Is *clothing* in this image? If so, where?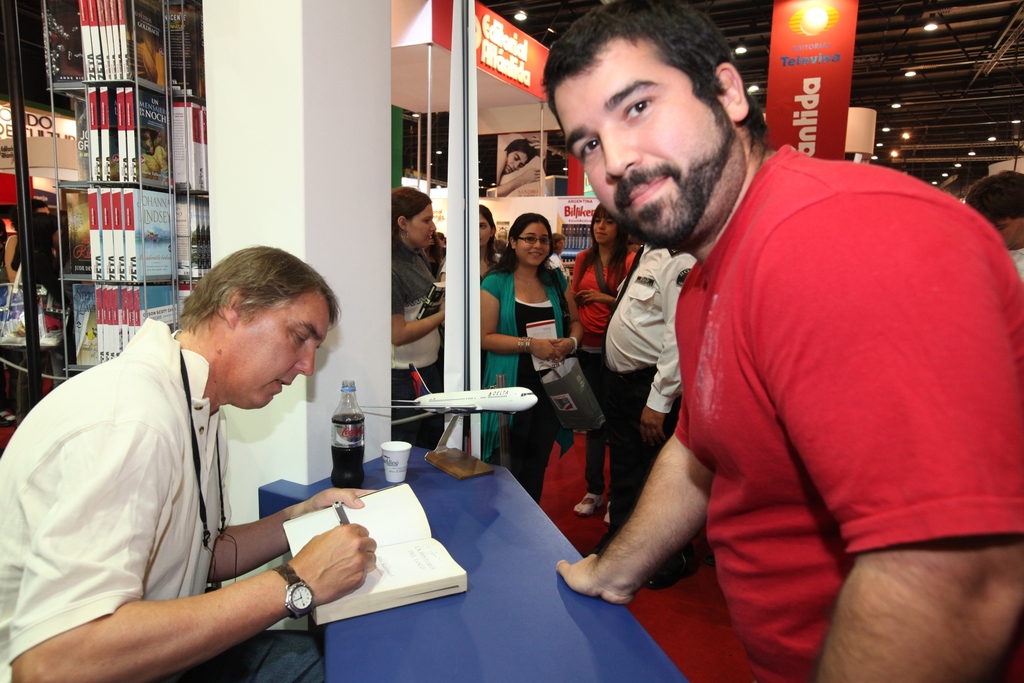
Yes, at [387,234,447,372].
